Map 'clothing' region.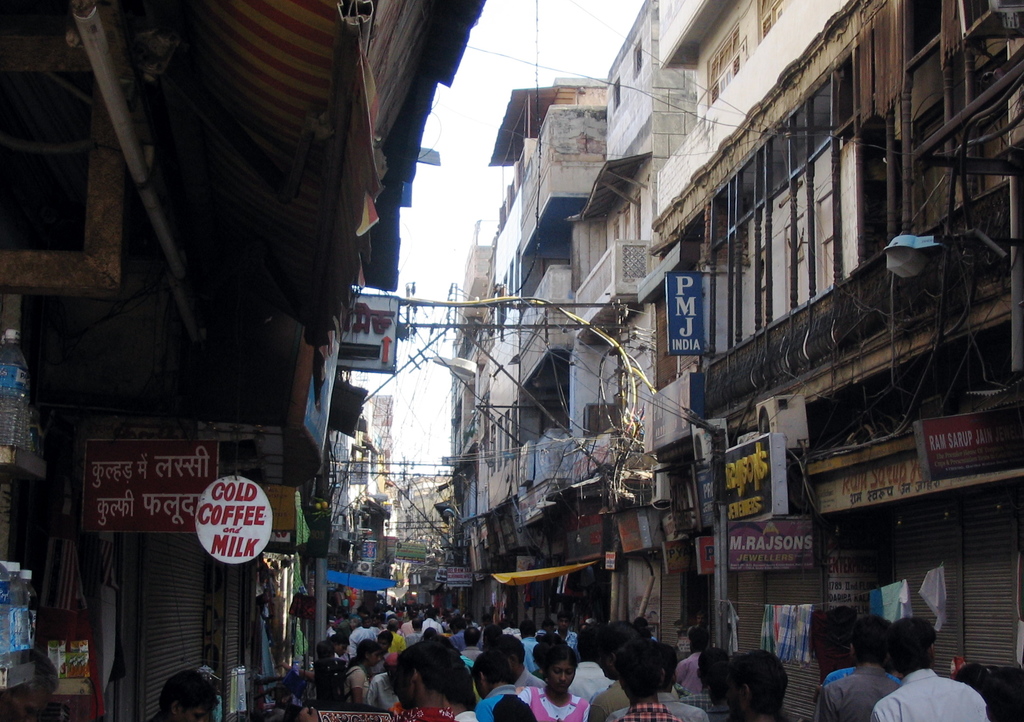
Mapped to bbox=[860, 665, 984, 721].
